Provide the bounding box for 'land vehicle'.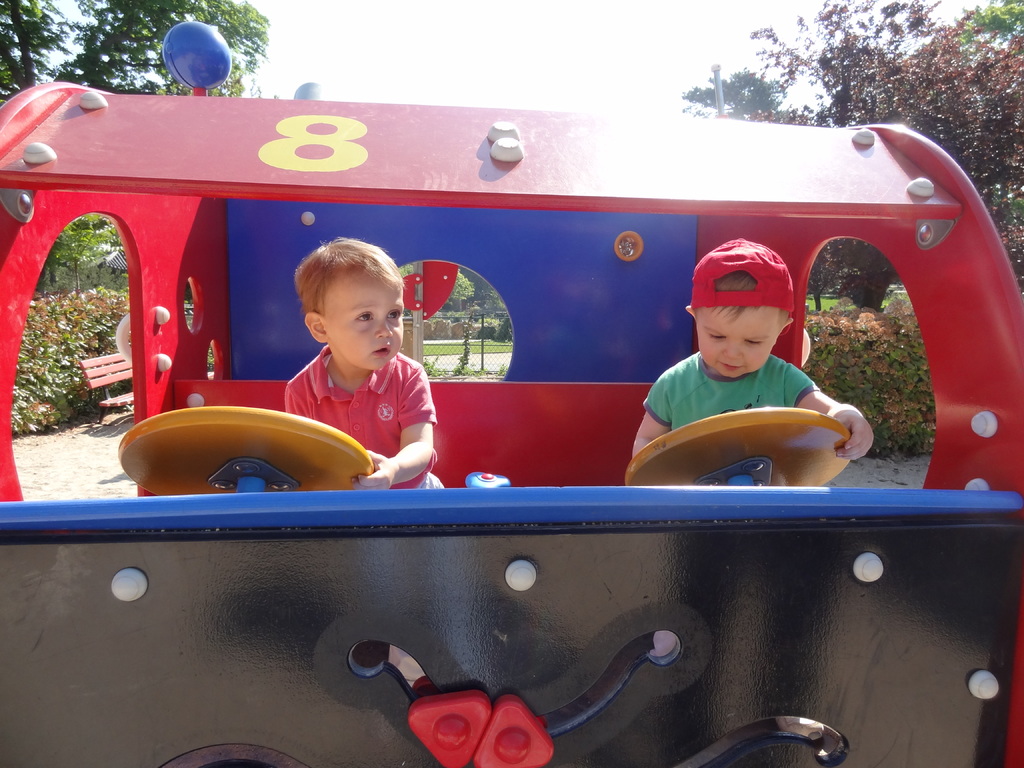
pyautogui.locateOnScreen(0, 20, 1023, 767).
